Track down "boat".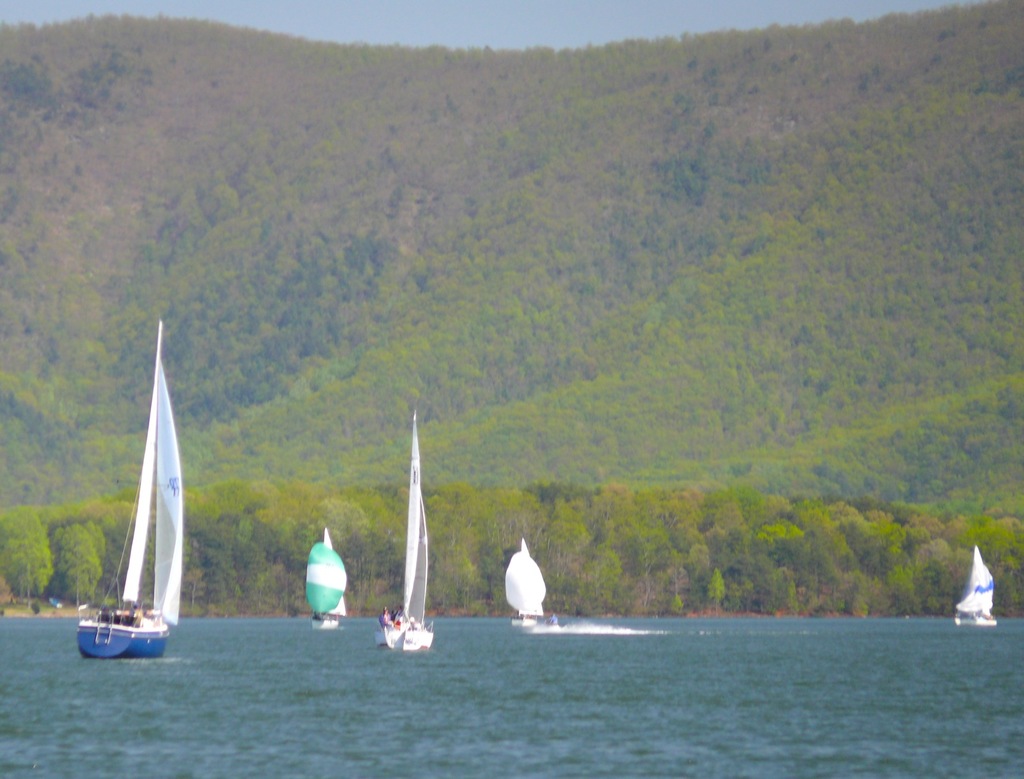
Tracked to left=76, top=334, right=202, bottom=691.
